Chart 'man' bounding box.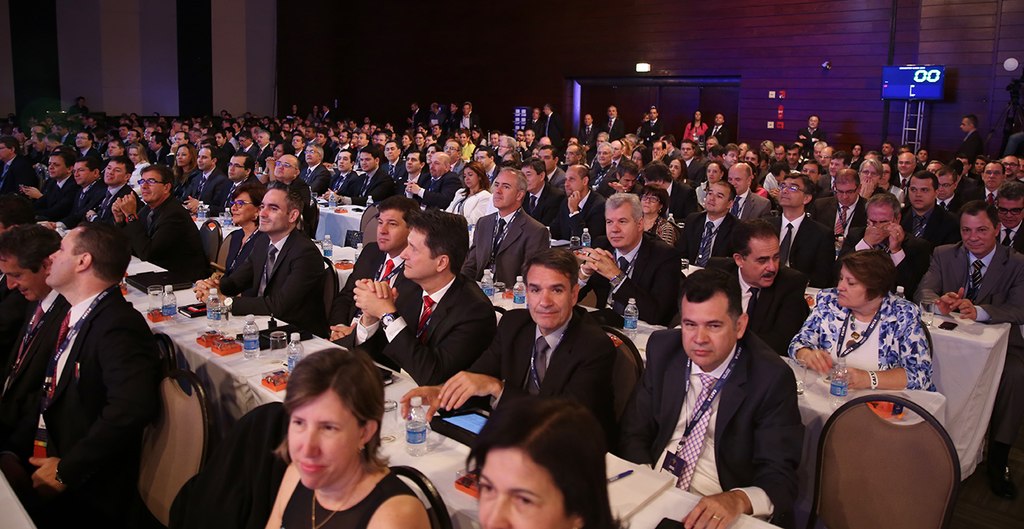
Charted: <region>517, 159, 566, 225</region>.
